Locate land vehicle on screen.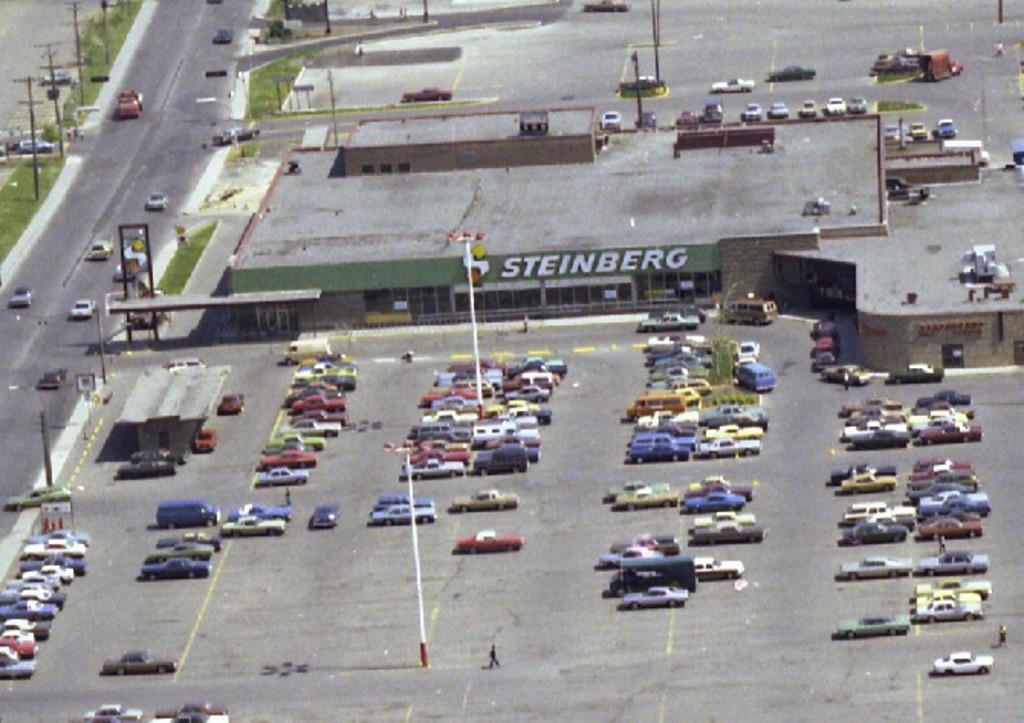
On screen at [left=648, top=301, right=711, bottom=327].
